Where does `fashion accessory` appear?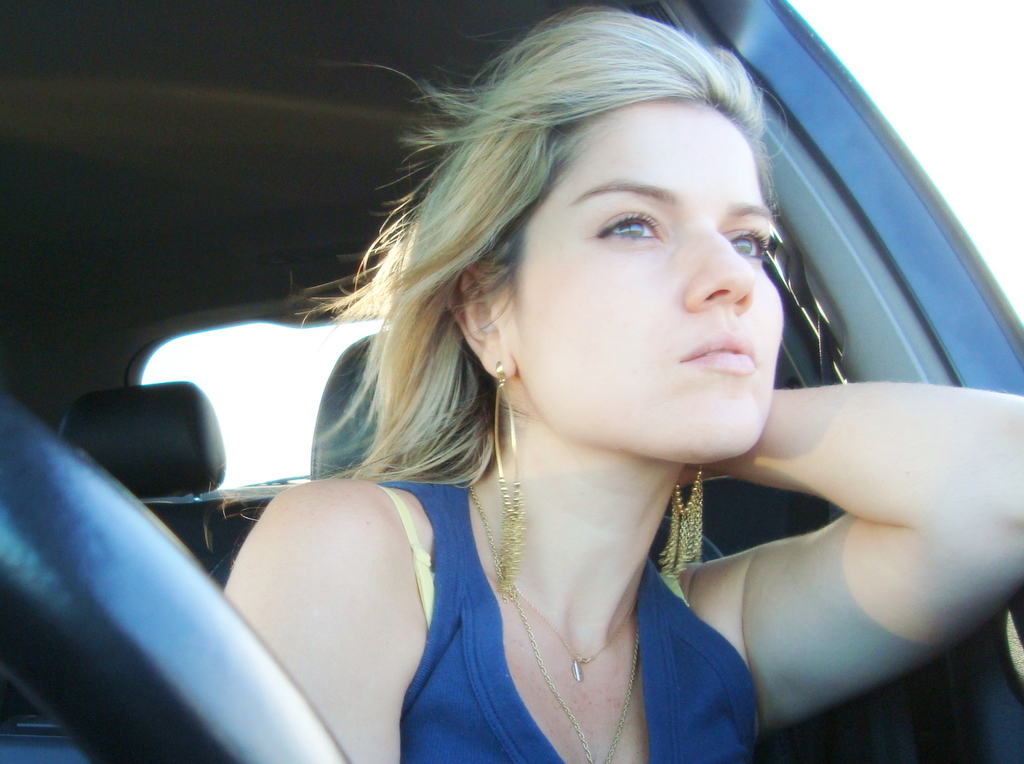
Appears at [653,462,708,593].
